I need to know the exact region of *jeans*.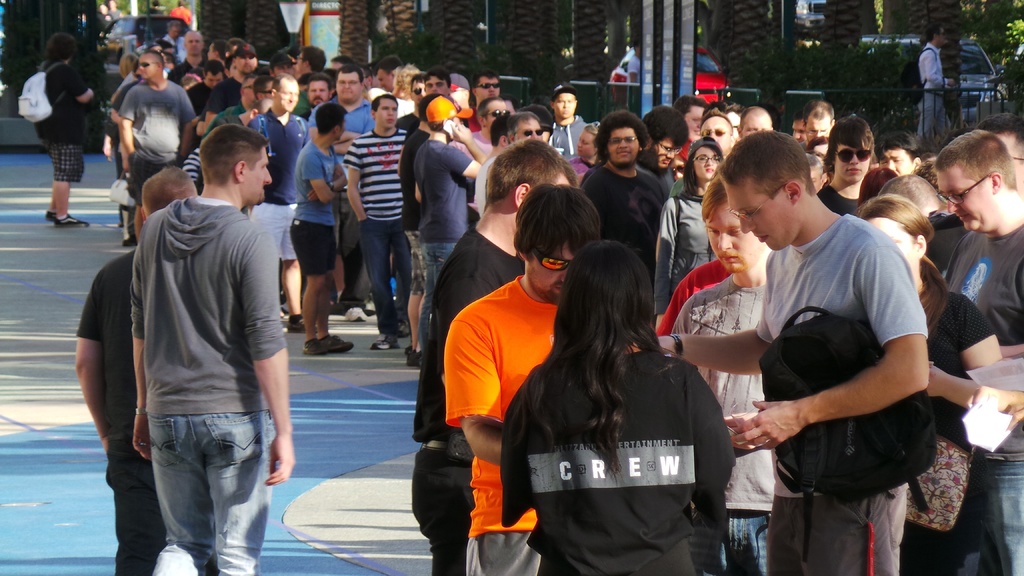
Region: (131, 403, 268, 561).
